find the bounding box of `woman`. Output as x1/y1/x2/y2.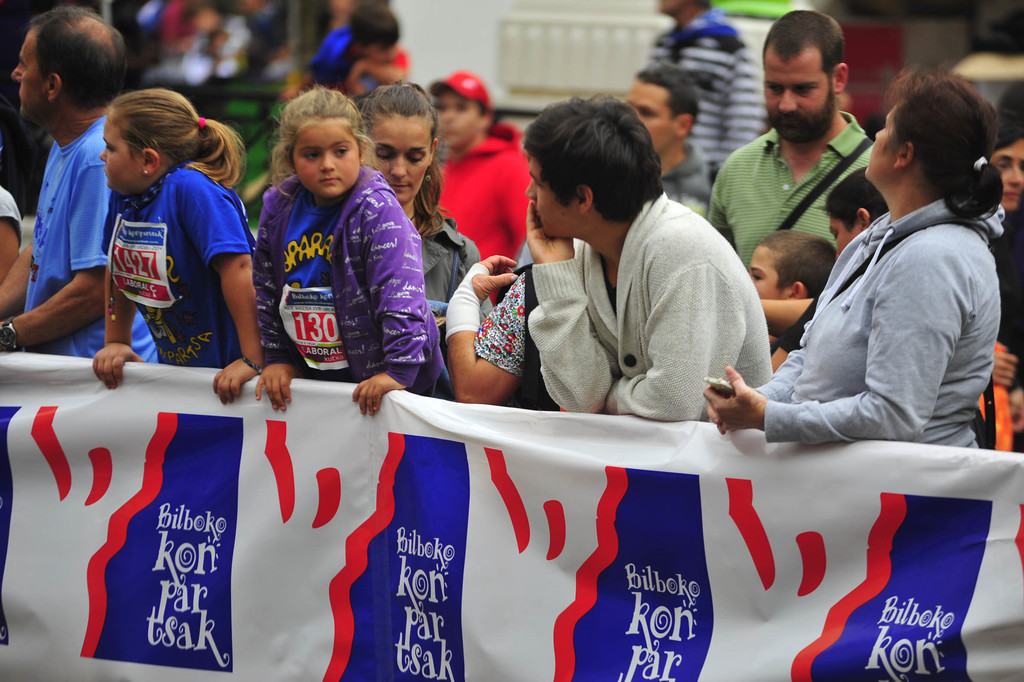
360/84/492/337.
